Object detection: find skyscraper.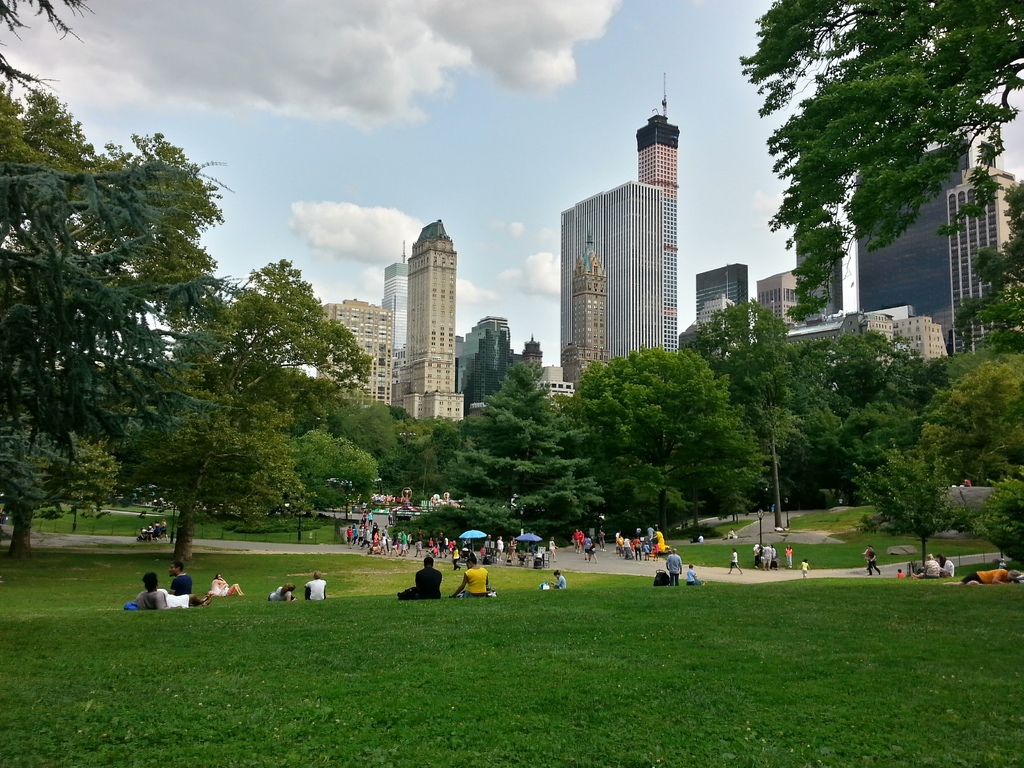
Rect(320, 296, 382, 400).
